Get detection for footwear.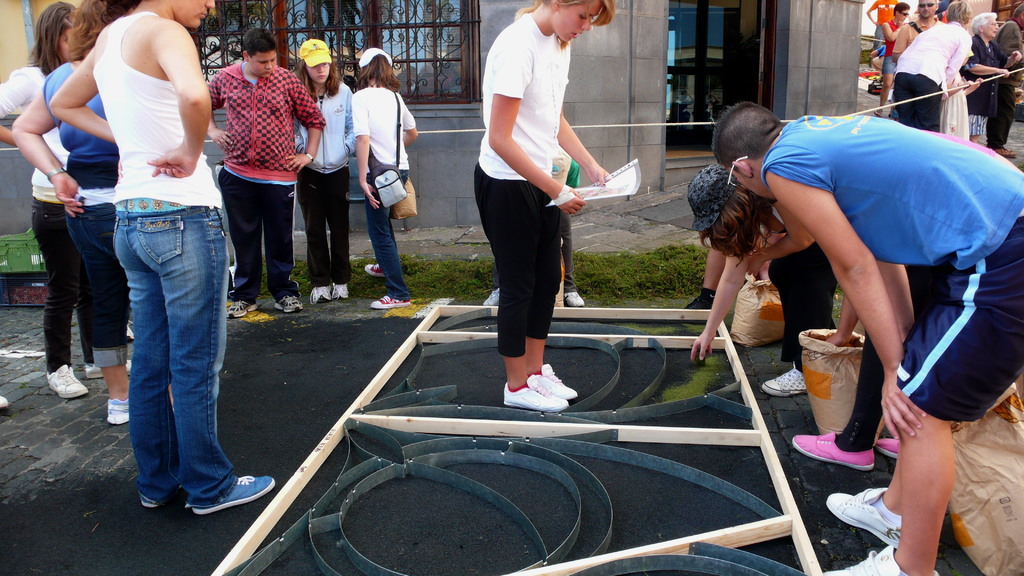
Detection: 876 439 902 460.
